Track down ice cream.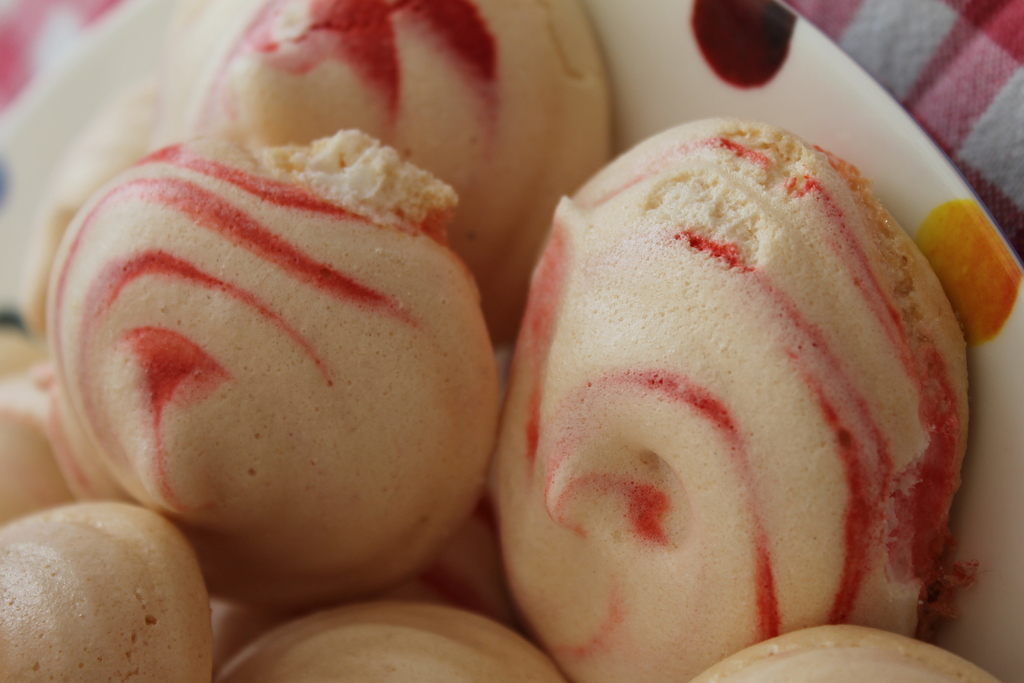
Tracked to pyautogui.locateOnScreen(0, 0, 1002, 682).
